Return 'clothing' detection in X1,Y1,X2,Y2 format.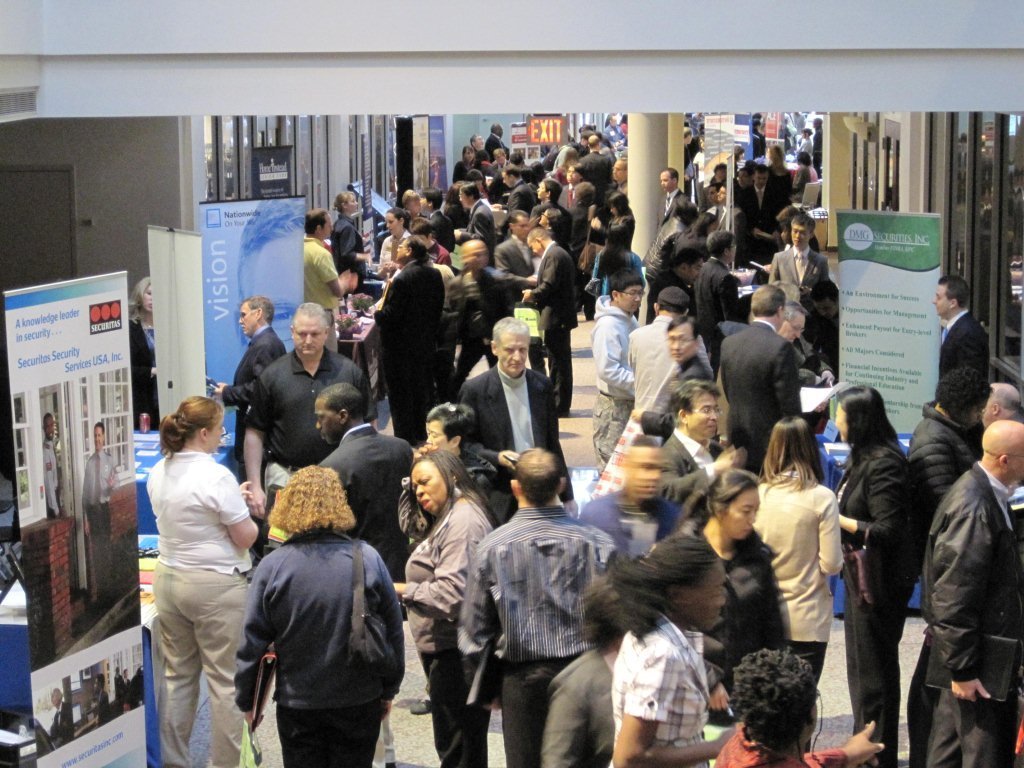
582,152,616,204.
